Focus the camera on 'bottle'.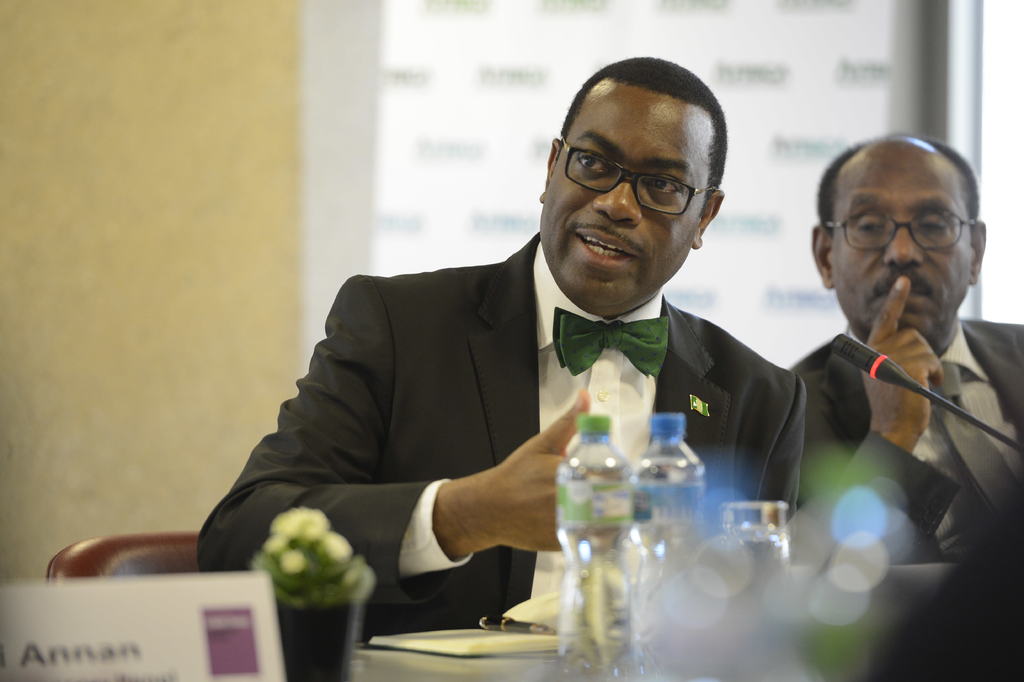
Focus region: 554:413:634:671.
